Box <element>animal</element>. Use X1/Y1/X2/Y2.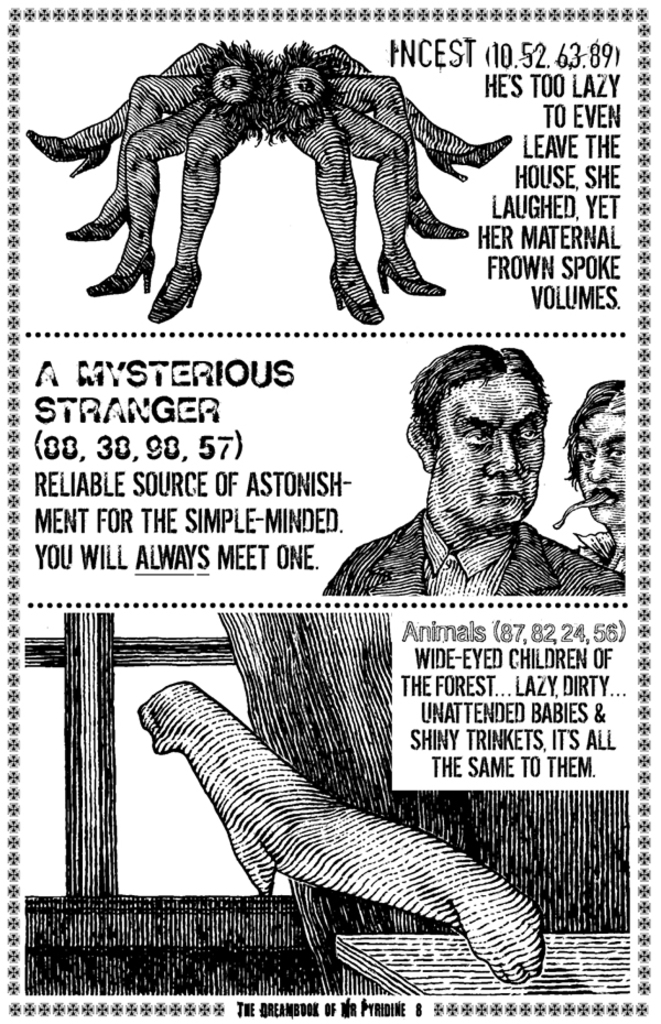
128/676/548/977.
